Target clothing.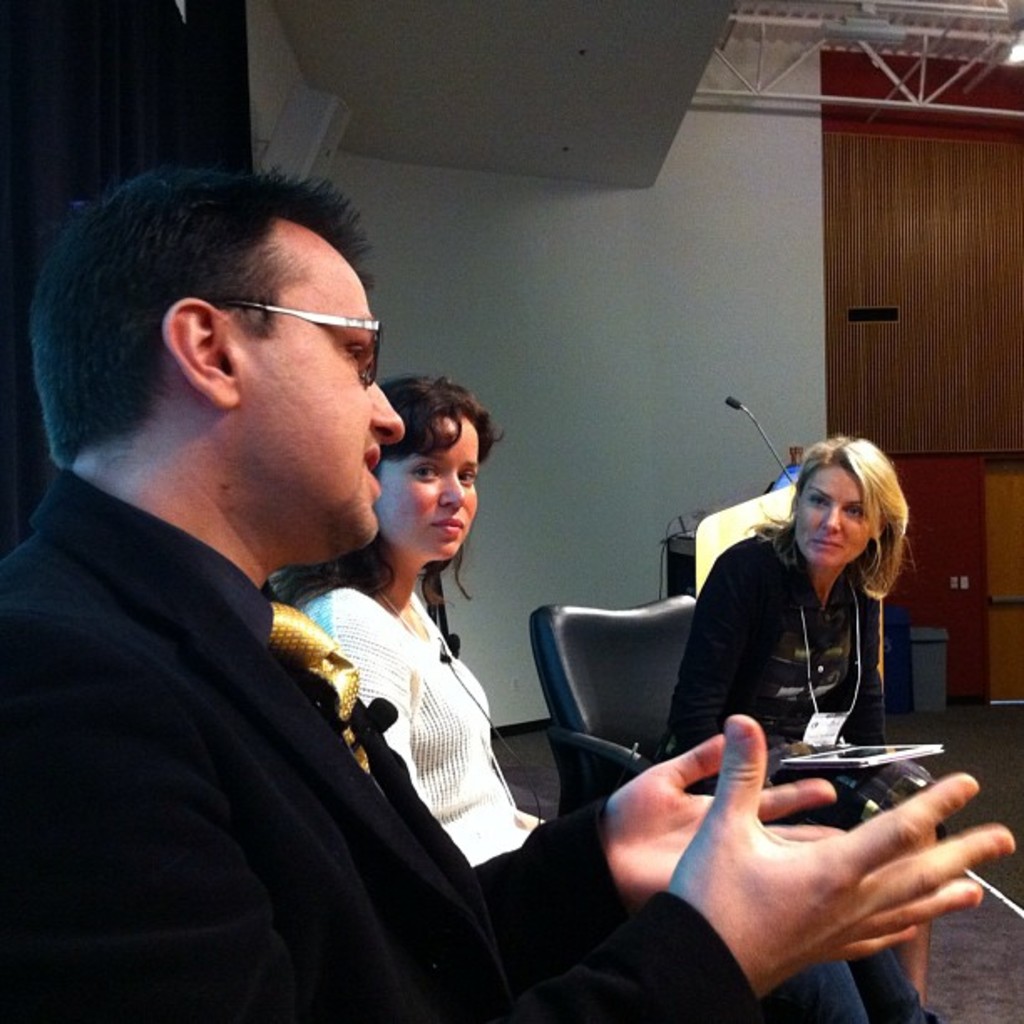
Target region: x1=668, y1=510, x2=934, y2=778.
